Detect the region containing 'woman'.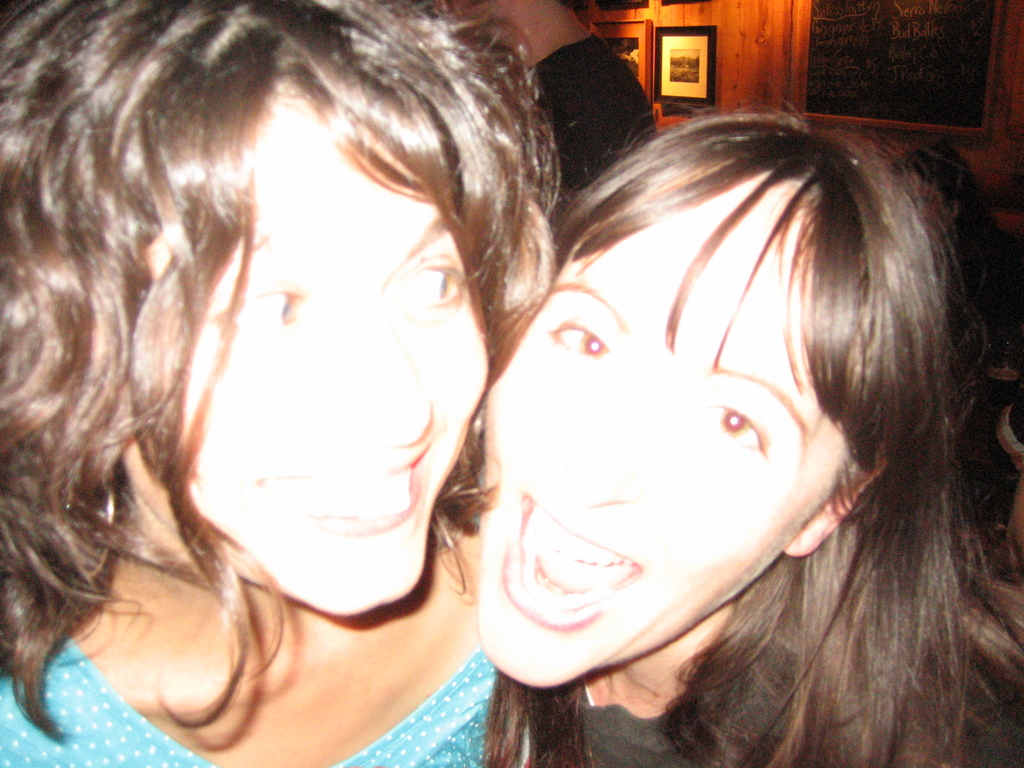
<box>0,0,561,767</box>.
